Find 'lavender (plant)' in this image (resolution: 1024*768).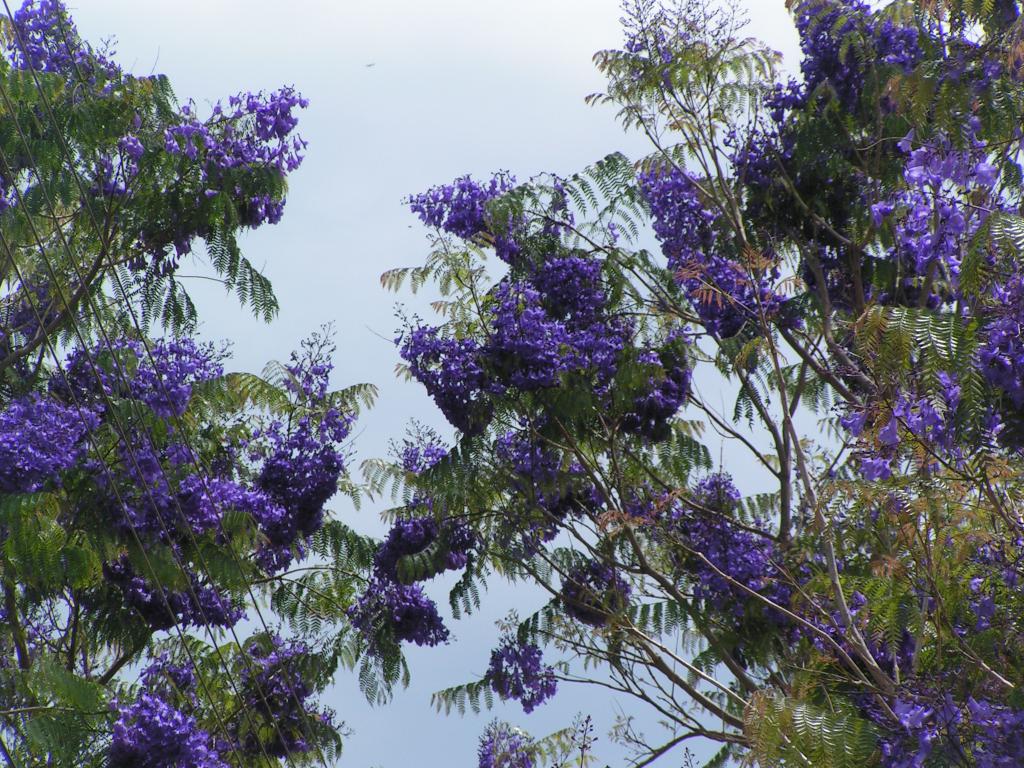
[x1=392, y1=499, x2=461, y2=573].
